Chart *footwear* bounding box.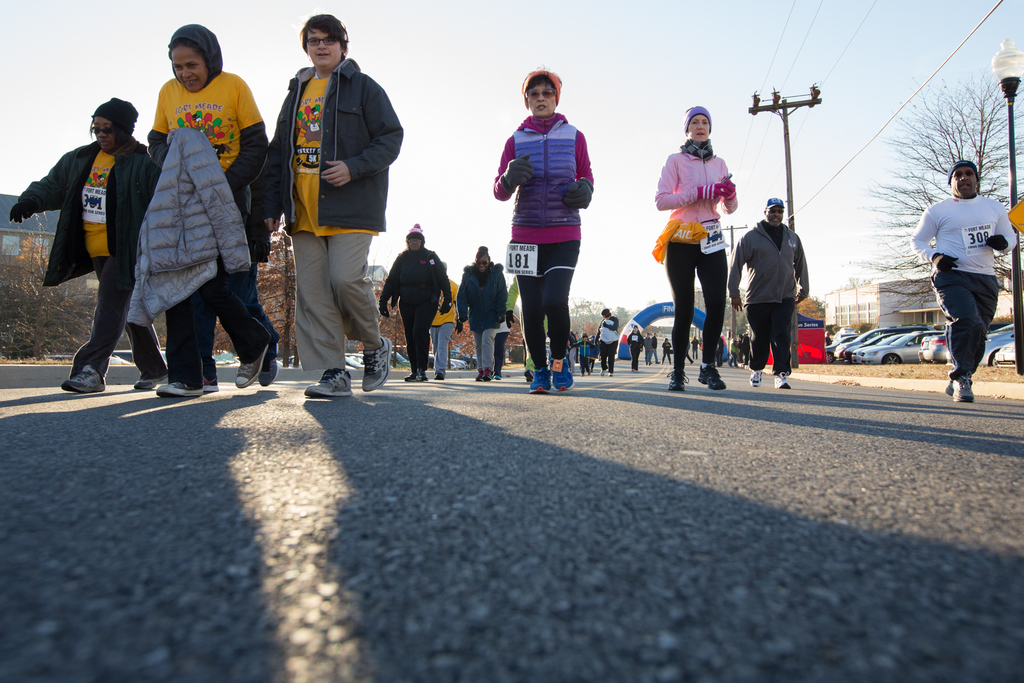
Charted: <bbox>498, 373, 500, 379</bbox>.
